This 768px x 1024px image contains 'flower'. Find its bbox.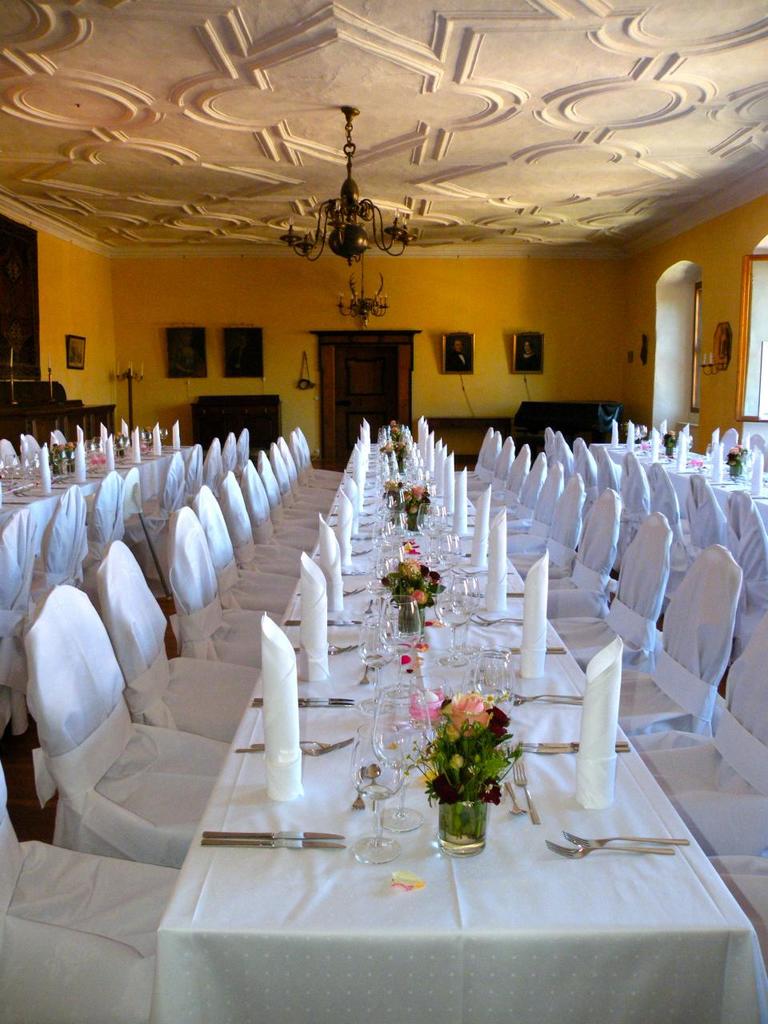
(x1=447, y1=692, x2=505, y2=737).
